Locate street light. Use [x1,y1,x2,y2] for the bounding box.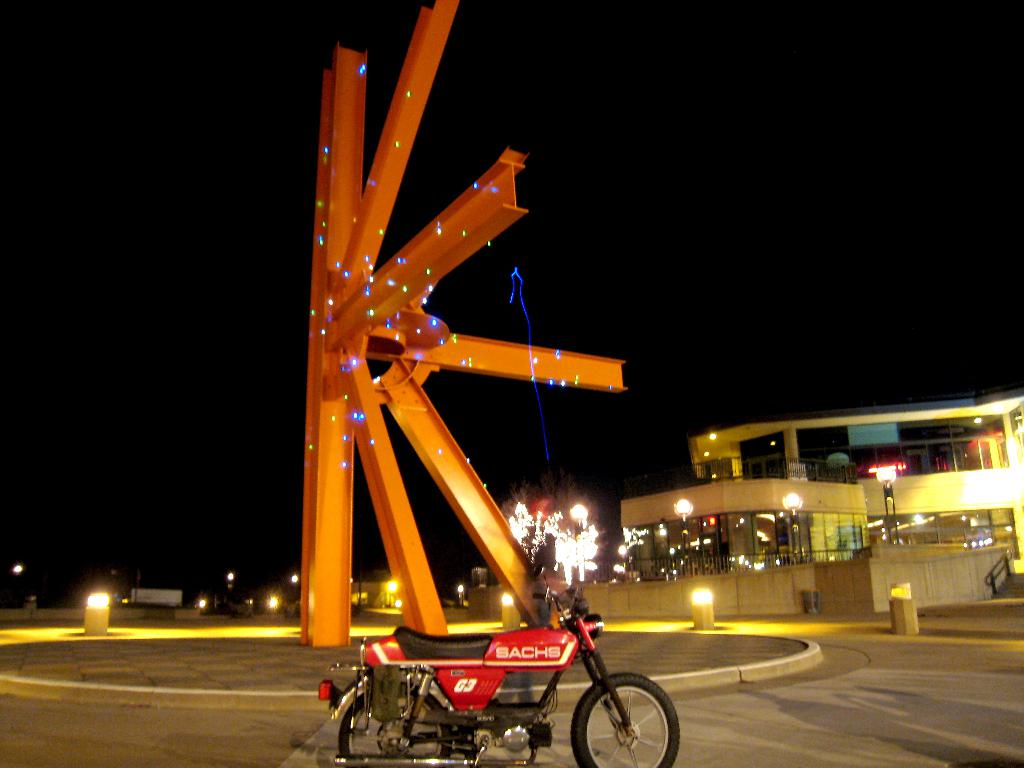
[785,493,805,566].
